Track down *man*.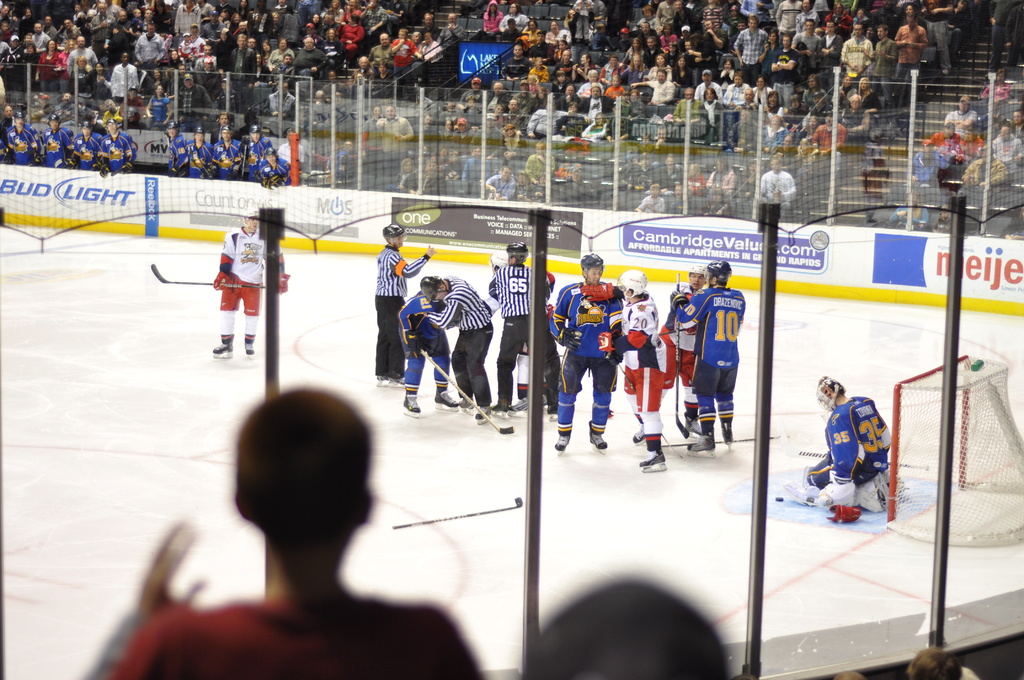
Tracked to x1=501, y1=43, x2=532, y2=88.
